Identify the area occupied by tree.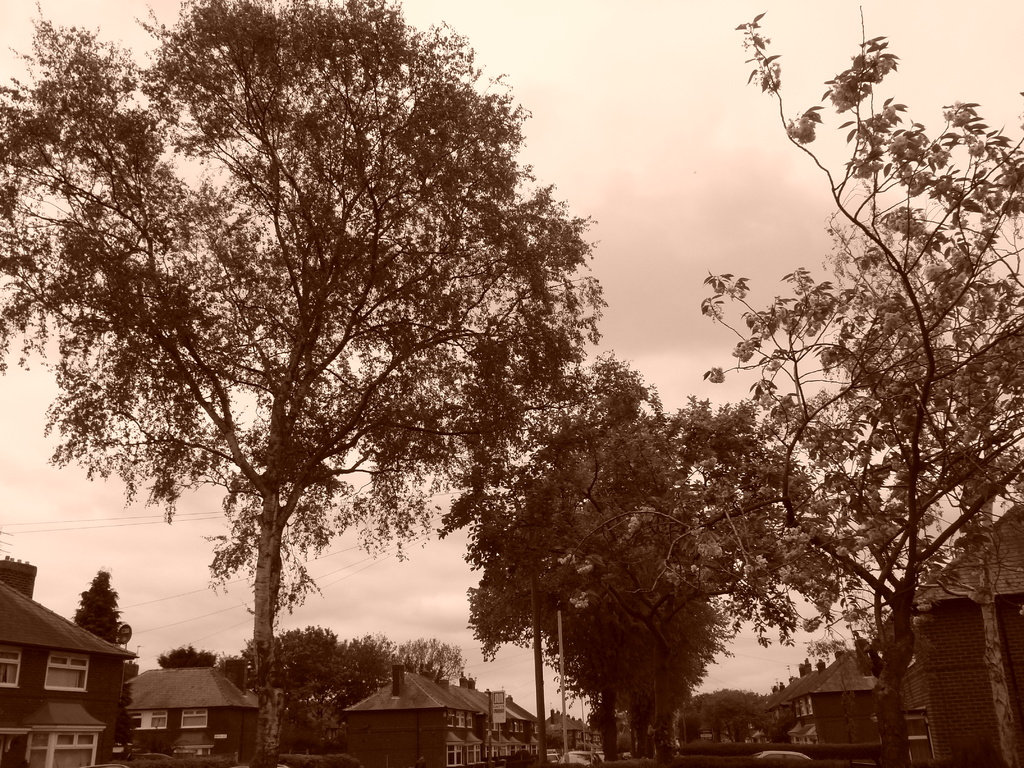
Area: {"x1": 72, "y1": 569, "x2": 139, "y2": 762}.
